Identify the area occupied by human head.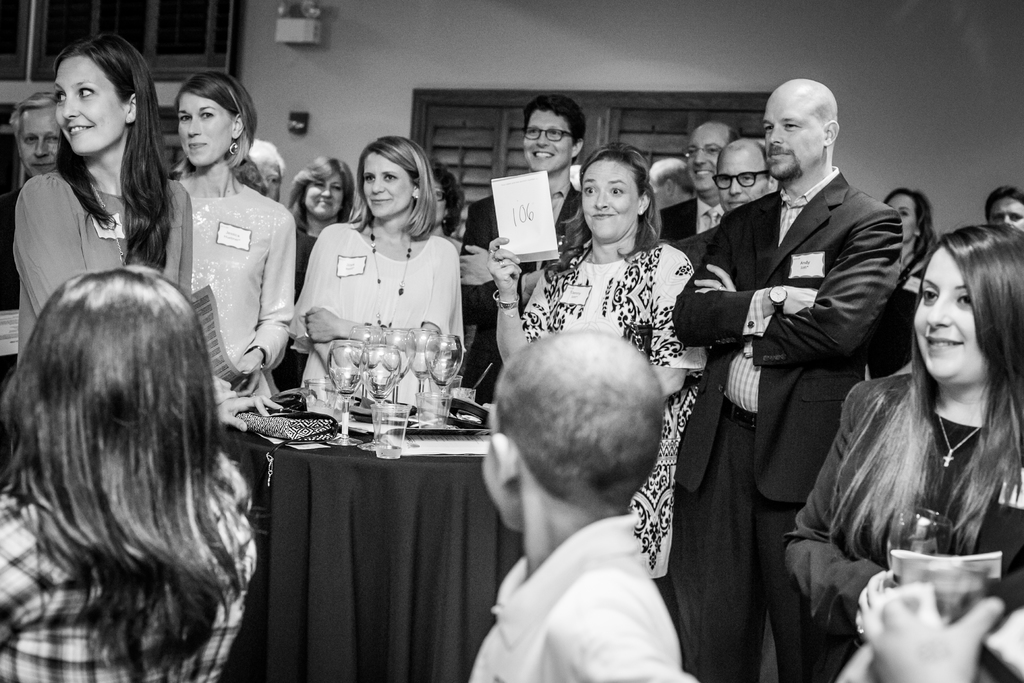
Area: detection(981, 183, 1023, 233).
